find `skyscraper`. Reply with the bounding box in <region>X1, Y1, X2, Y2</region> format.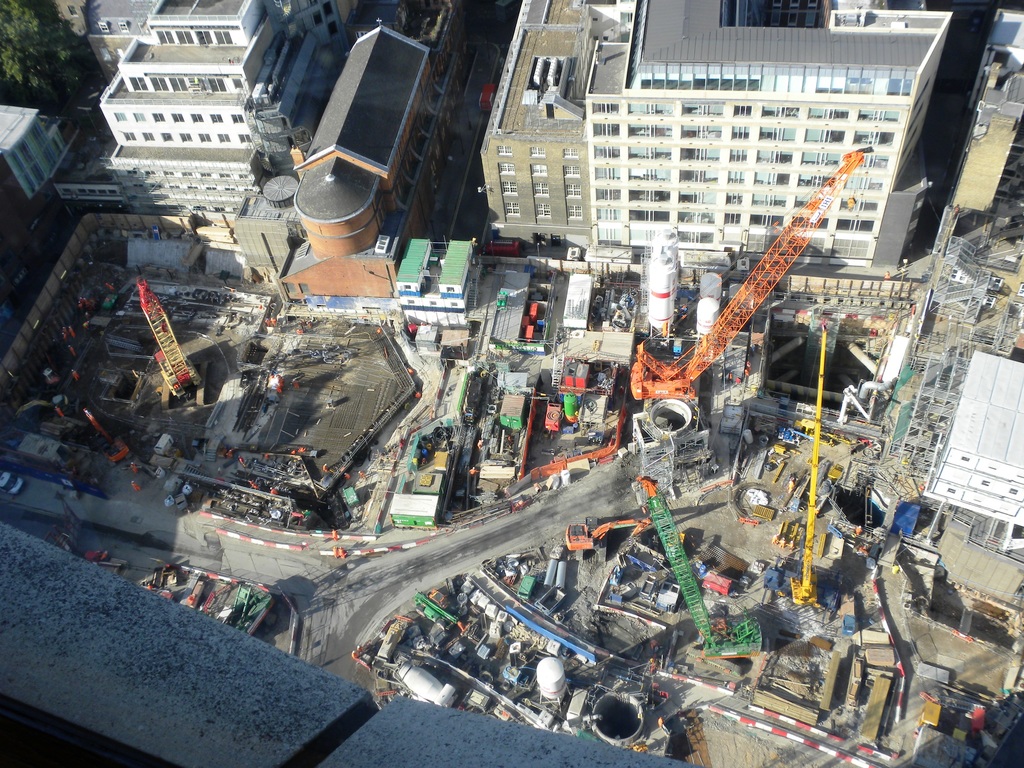
<region>482, 0, 958, 273</region>.
